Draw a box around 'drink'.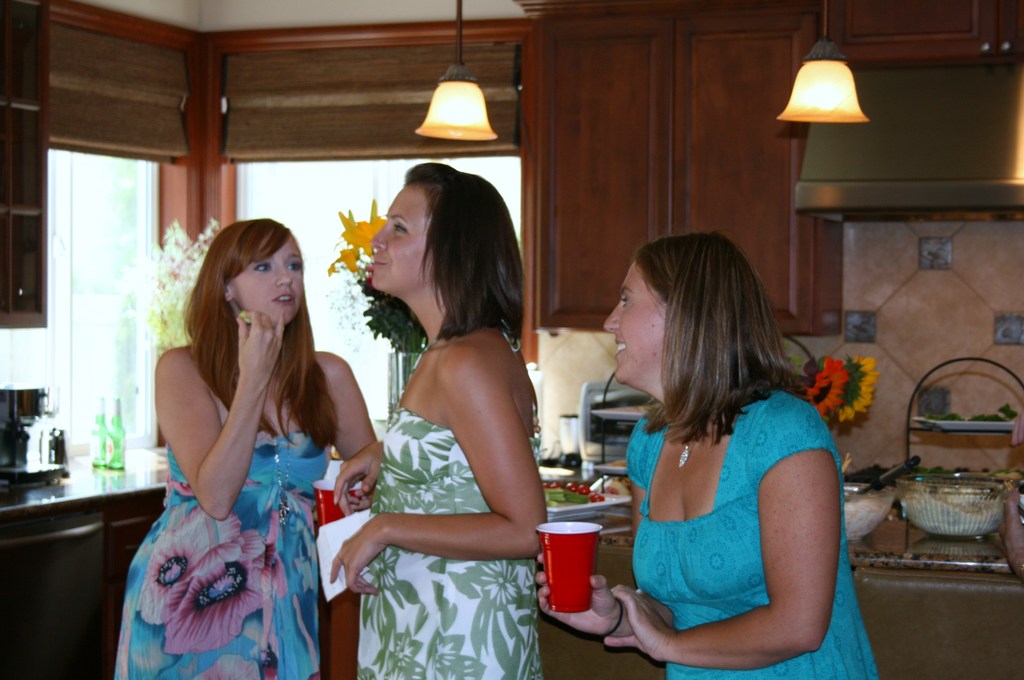
x1=534 y1=515 x2=616 y2=605.
